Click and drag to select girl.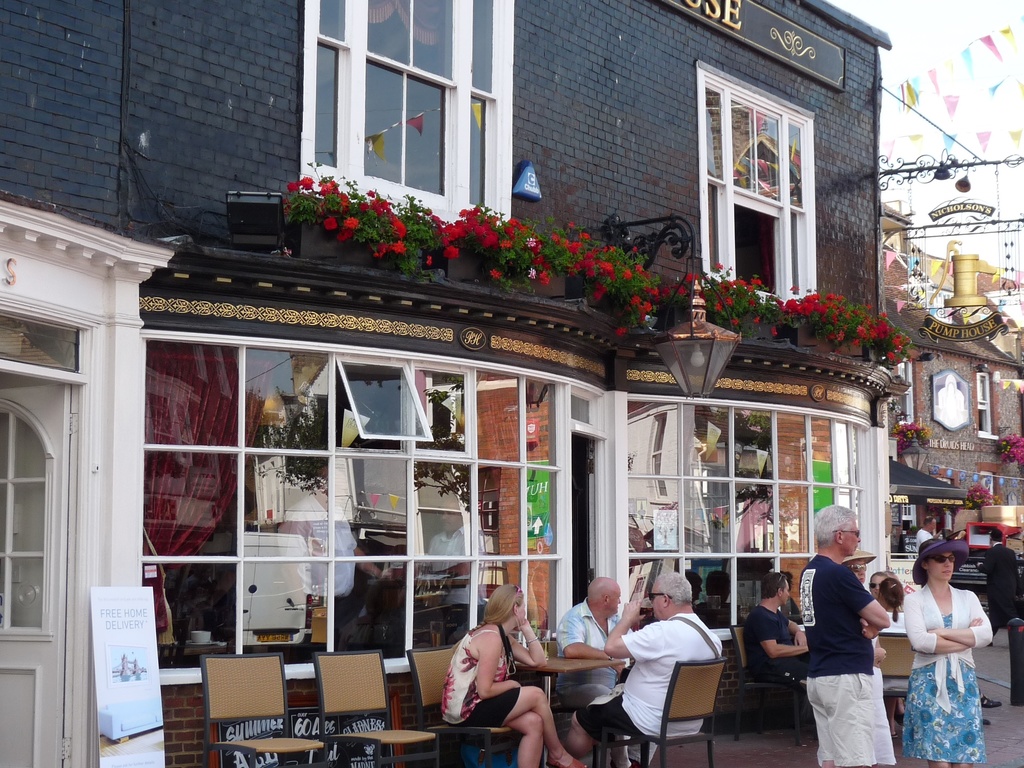
Selection: x1=899, y1=528, x2=994, y2=765.
